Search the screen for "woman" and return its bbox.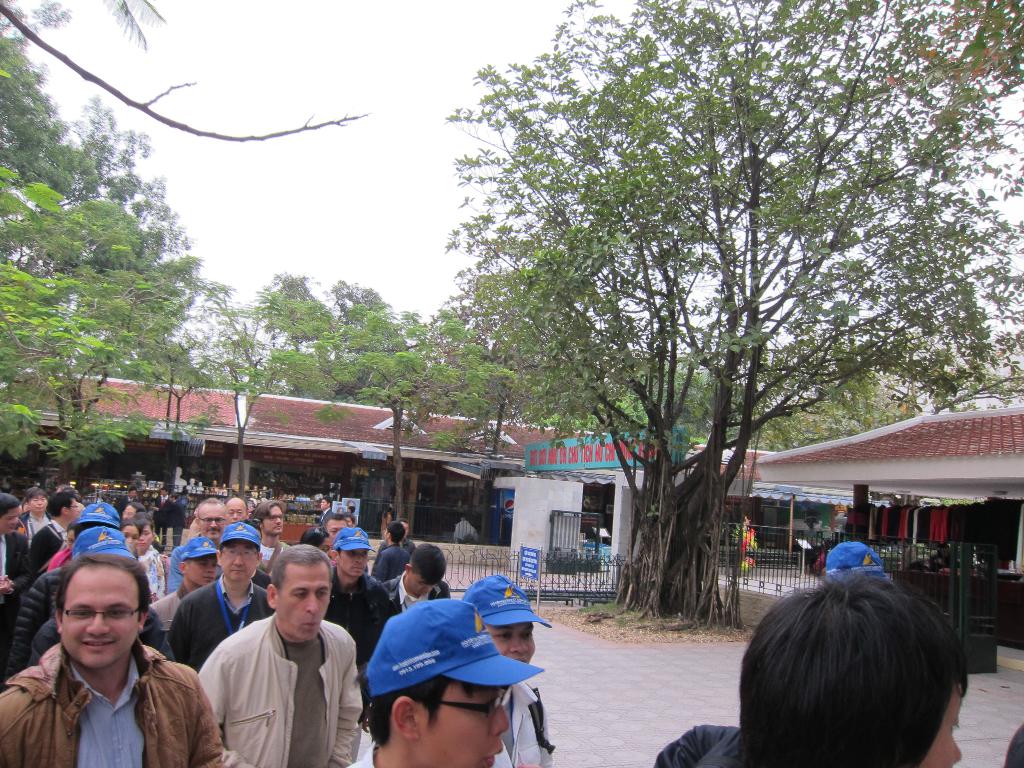
Found: select_region(300, 530, 330, 559).
